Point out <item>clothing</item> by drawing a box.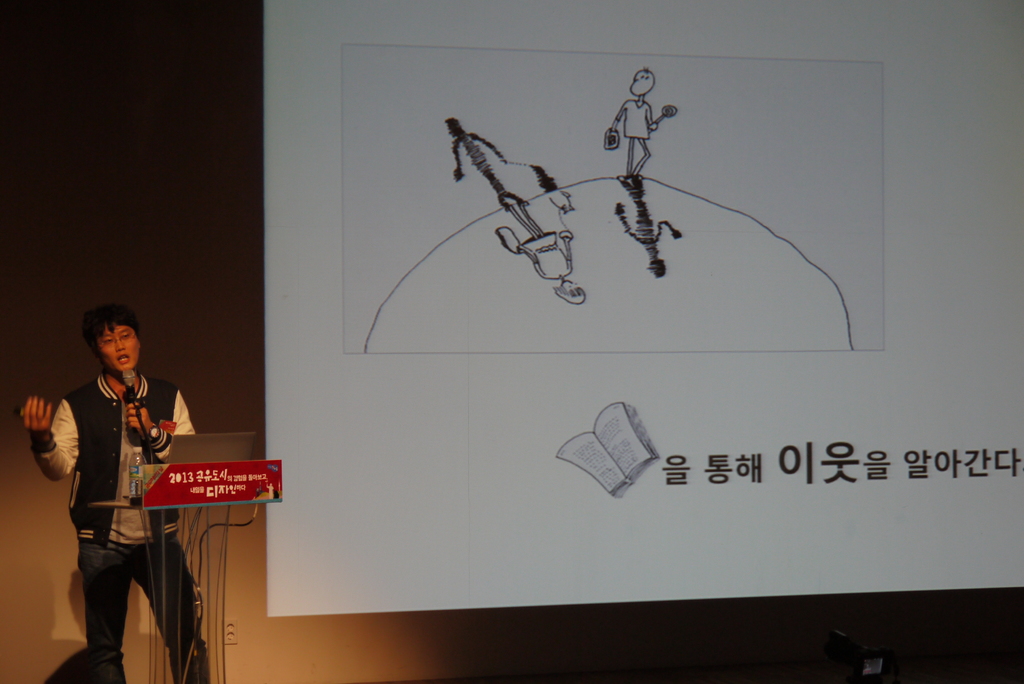
[33, 372, 212, 683].
